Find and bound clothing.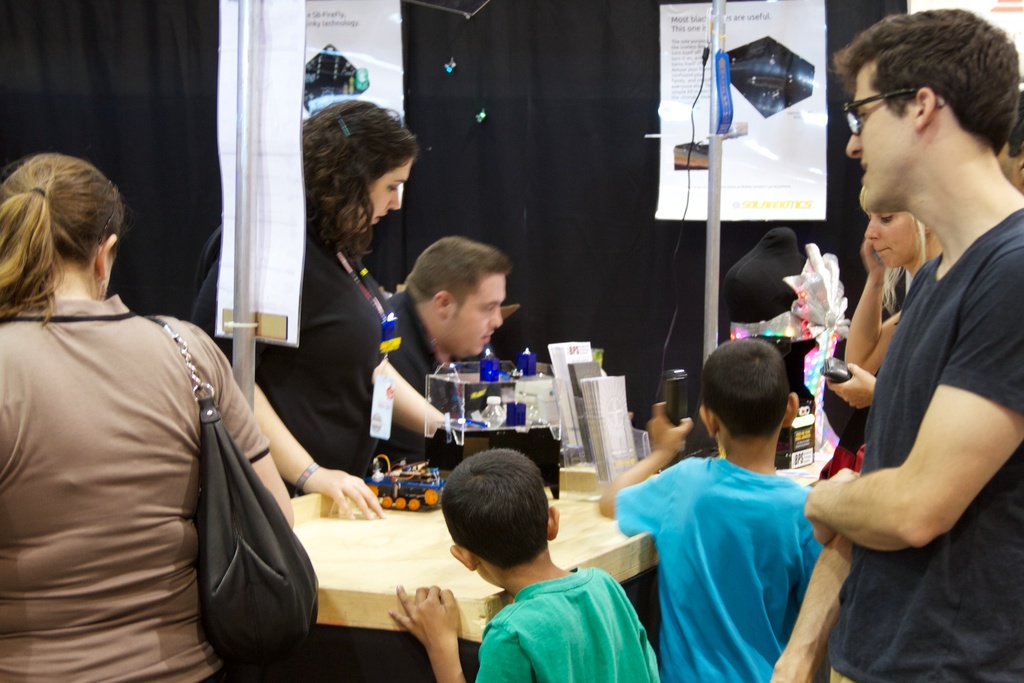
Bound: [x1=829, y1=209, x2=1021, y2=682].
